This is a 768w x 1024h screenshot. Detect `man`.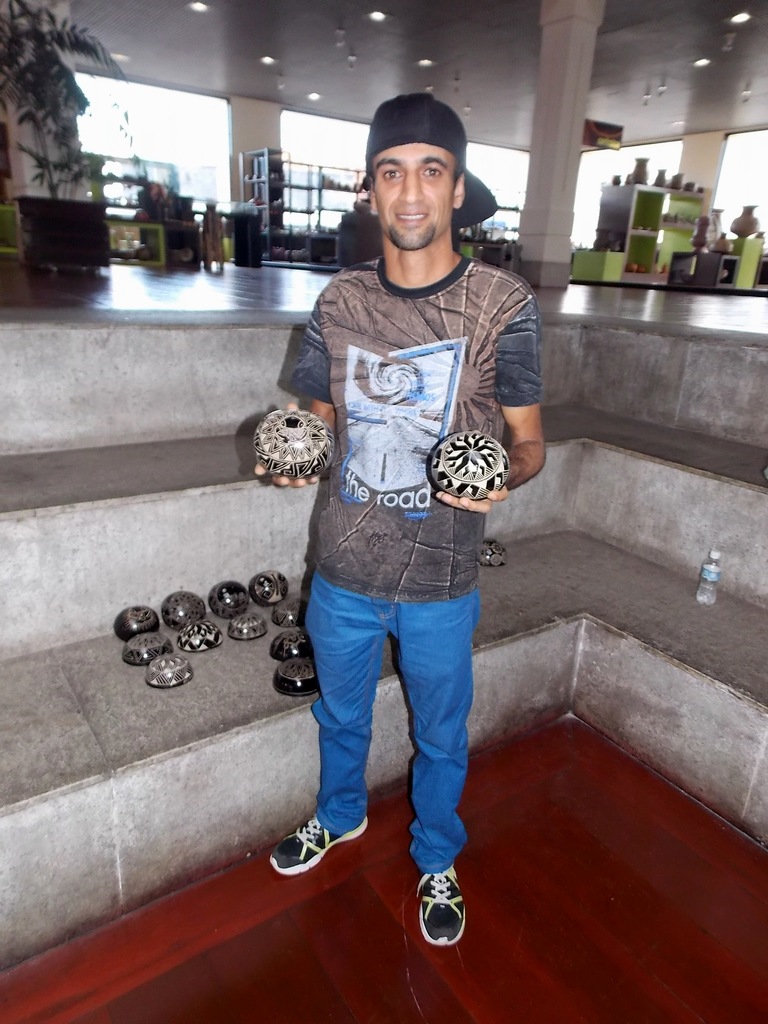
[left=227, top=99, right=556, bottom=966].
